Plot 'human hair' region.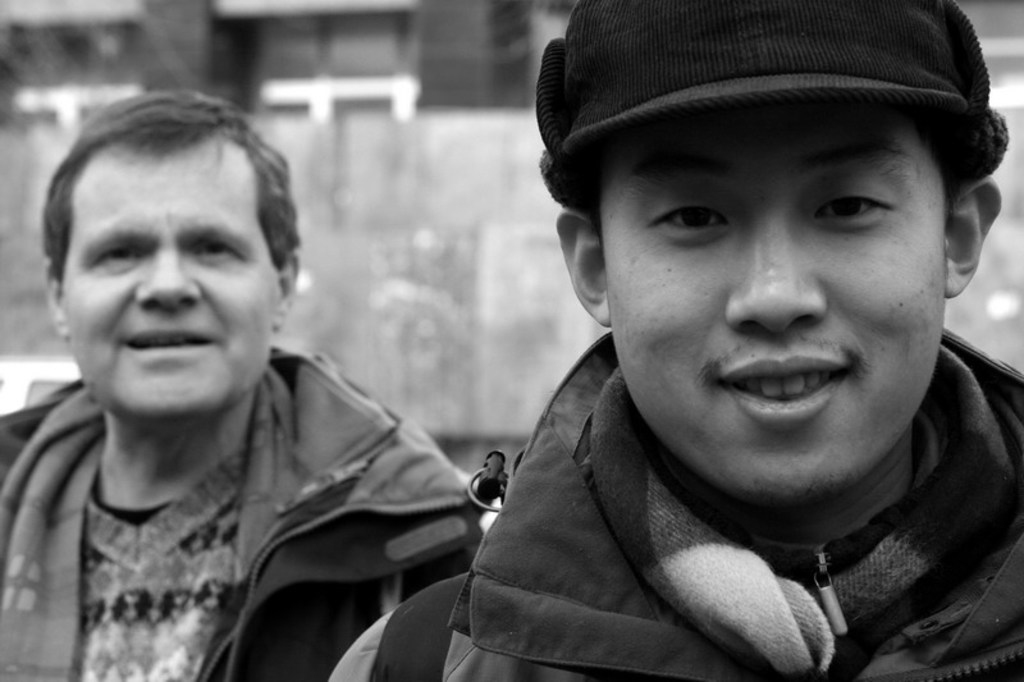
Plotted at Rect(588, 124, 975, 264).
